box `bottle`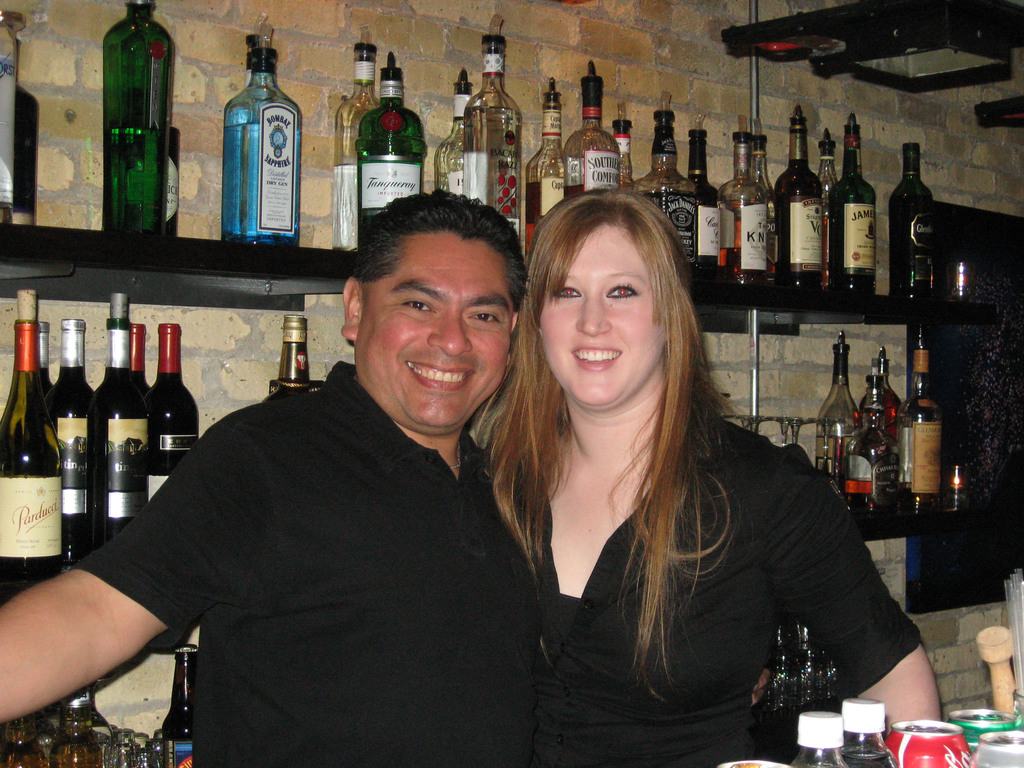
crop(819, 319, 859, 512)
